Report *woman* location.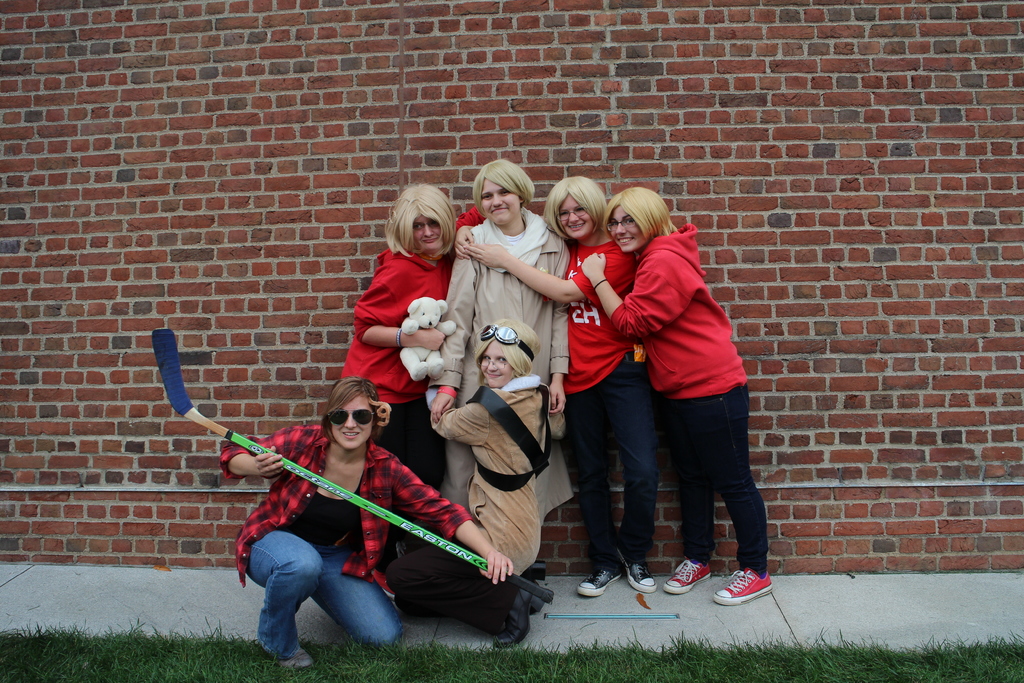
Report: Rect(340, 184, 486, 558).
